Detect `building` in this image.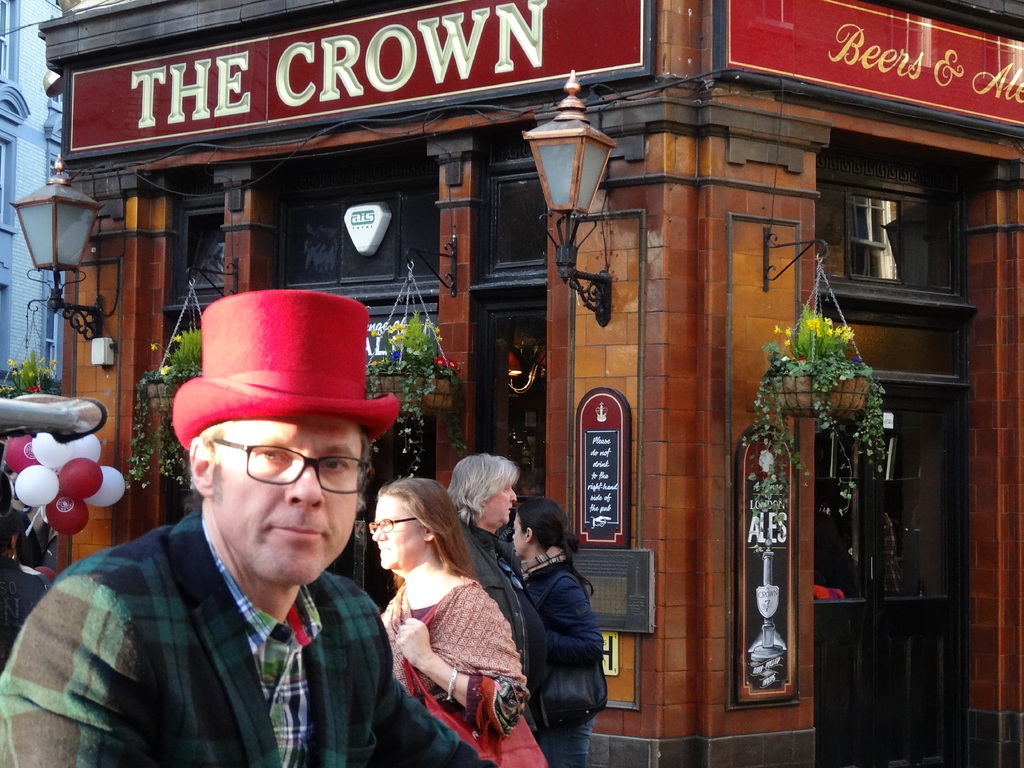
Detection: detection(38, 0, 1023, 767).
